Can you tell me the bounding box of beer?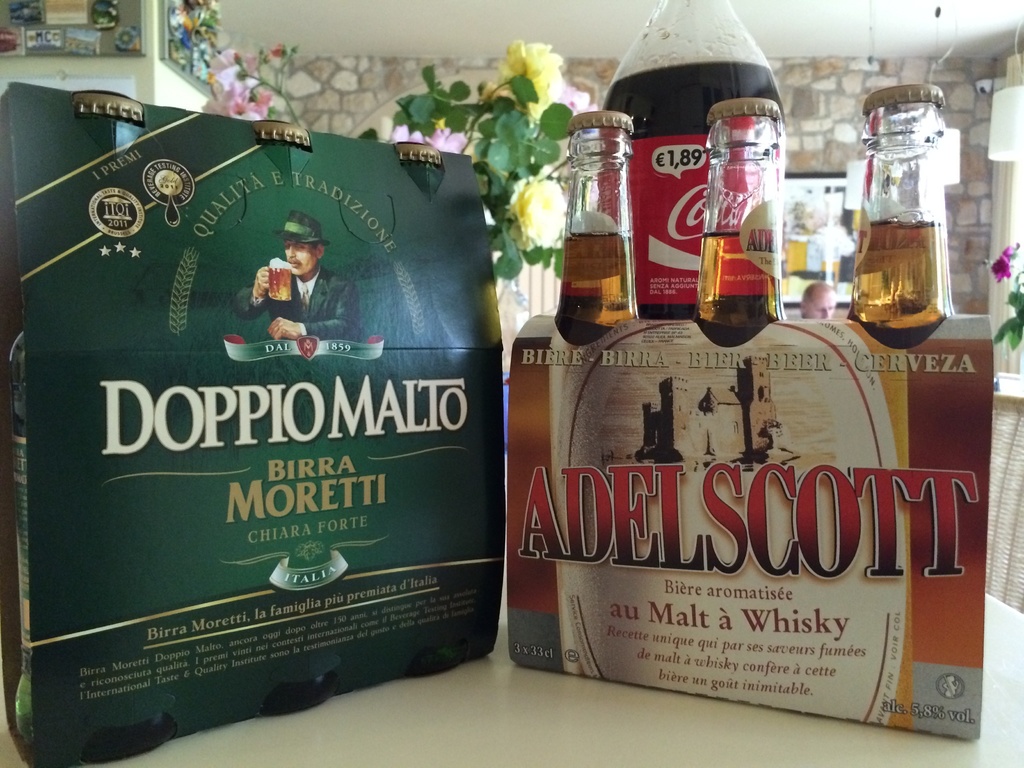
557,106,655,359.
